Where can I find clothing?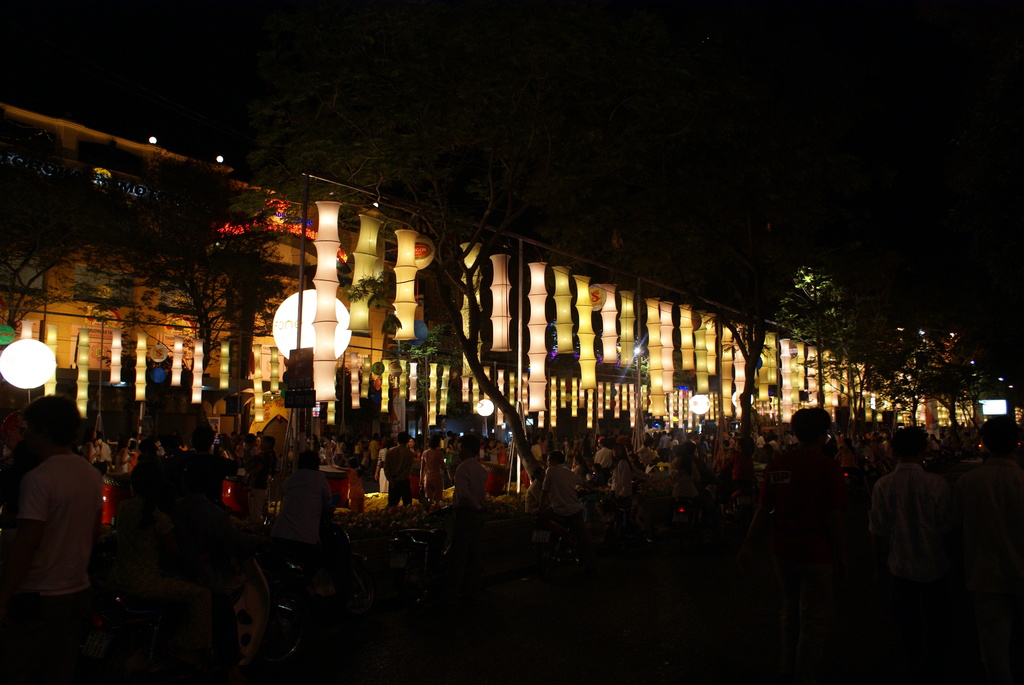
You can find it at 416,448,440,510.
